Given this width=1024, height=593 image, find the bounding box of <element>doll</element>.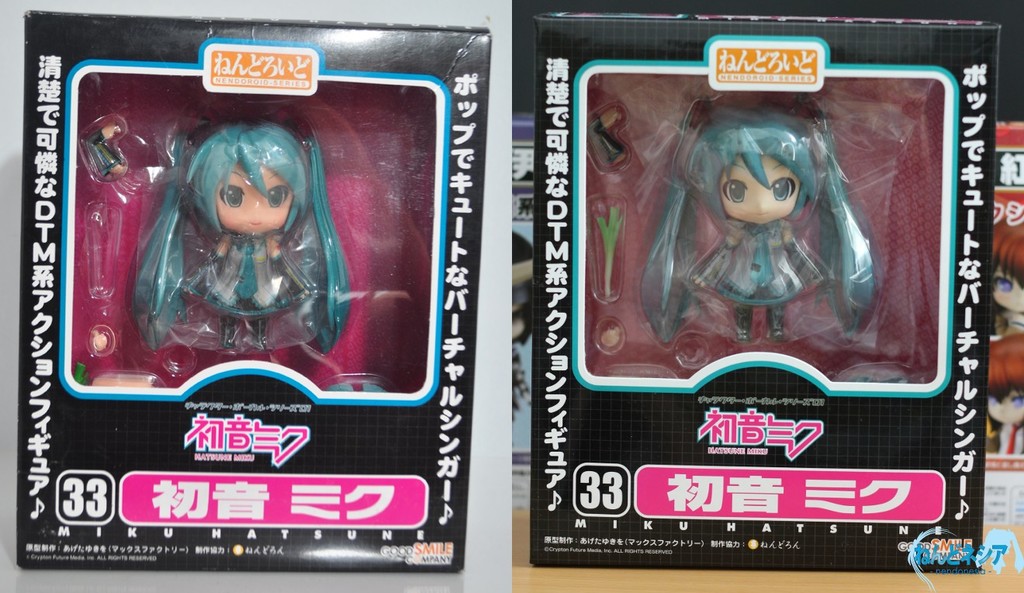
{"x1": 981, "y1": 321, "x2": 1023, "y2": 463}.
